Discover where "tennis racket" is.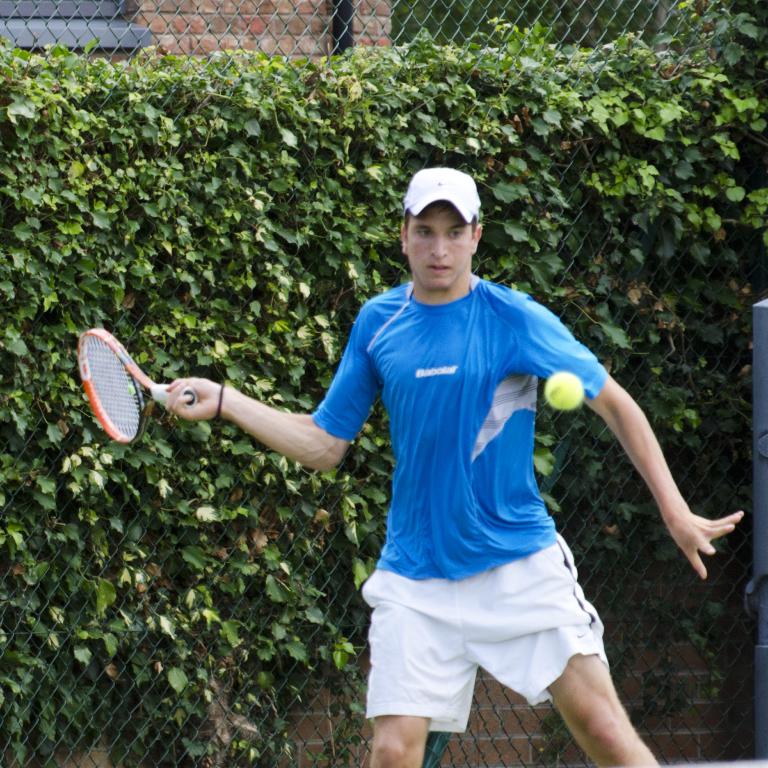
Discovered at x1=74 y1=326 x2=197 y2=446.
